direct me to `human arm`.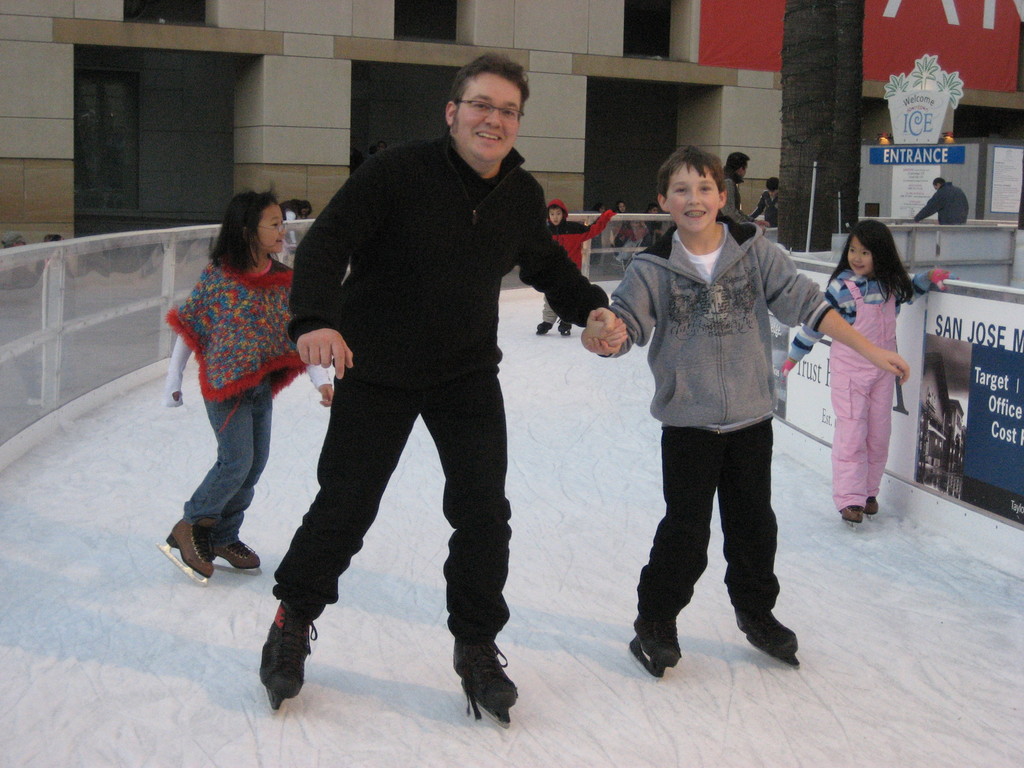
Direction: select_region(899, 267, 948, 307).
